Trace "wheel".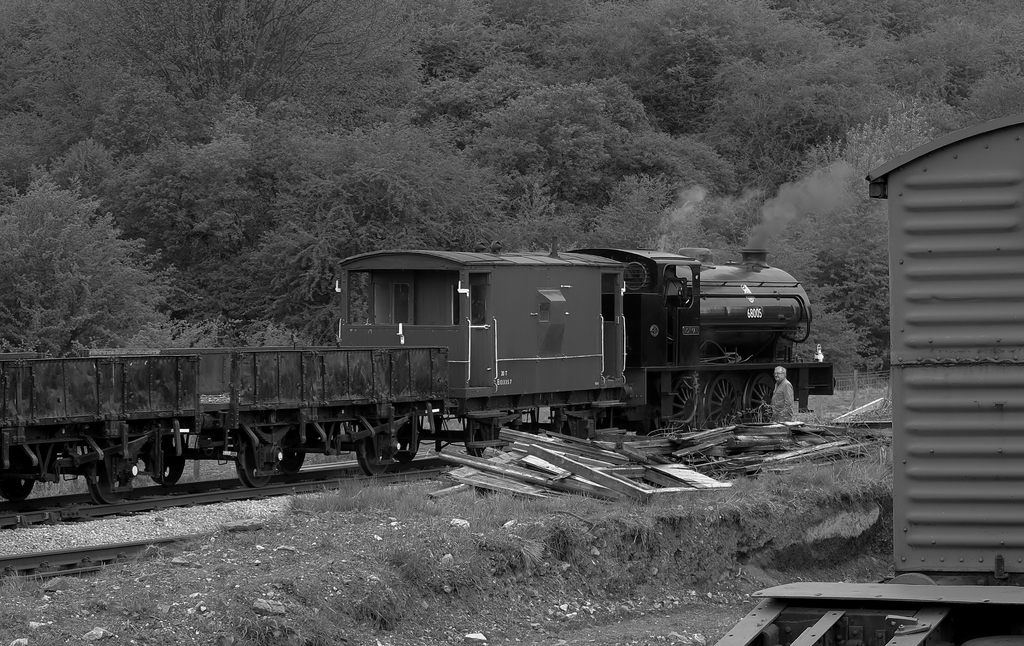
Traced to [left=388, top=401, right=419, bottom=462].
